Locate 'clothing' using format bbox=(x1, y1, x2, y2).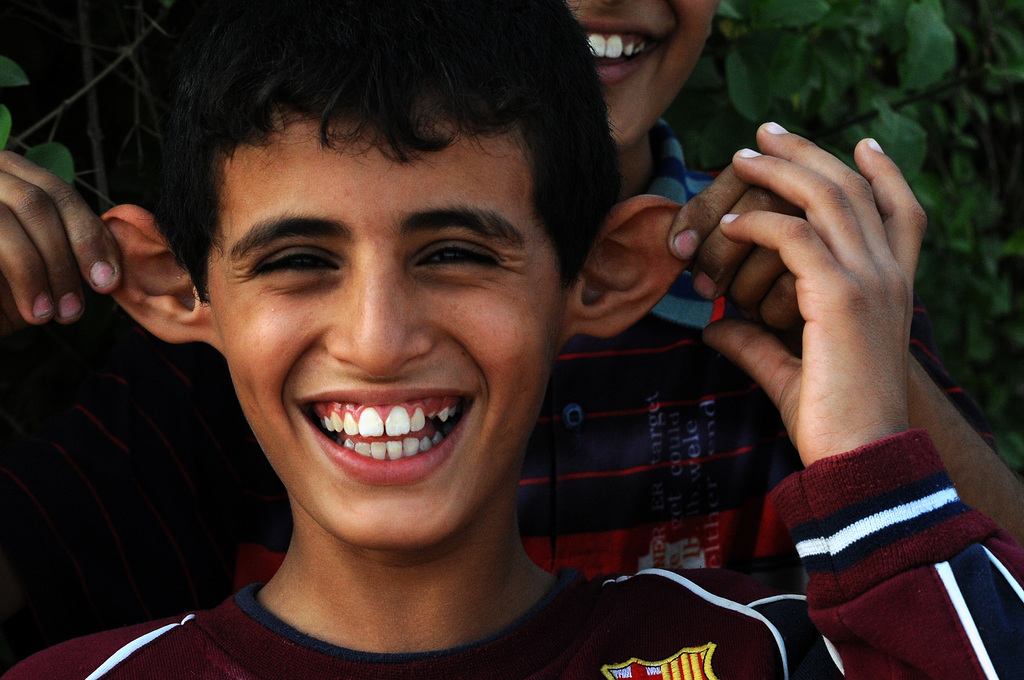
bbox=(510, 118, 998, 582).
